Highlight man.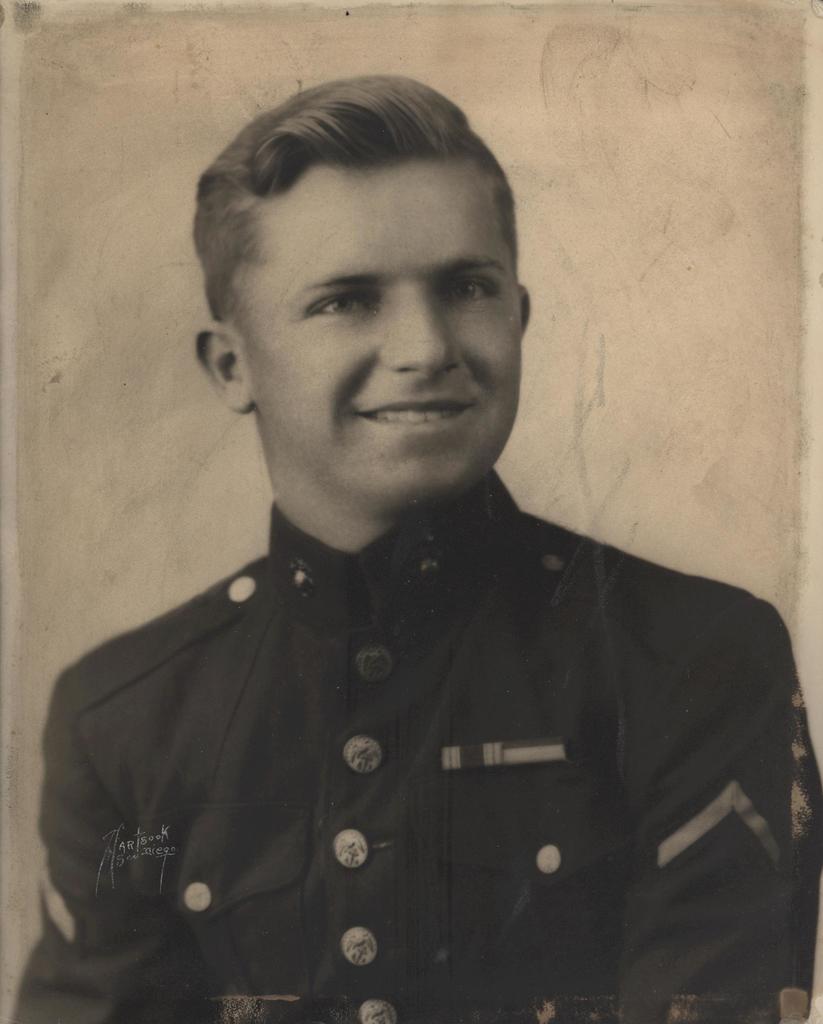
Highlighted region: {"left": 26, "top": 74, "right": 811, "bottom": 1015}.
